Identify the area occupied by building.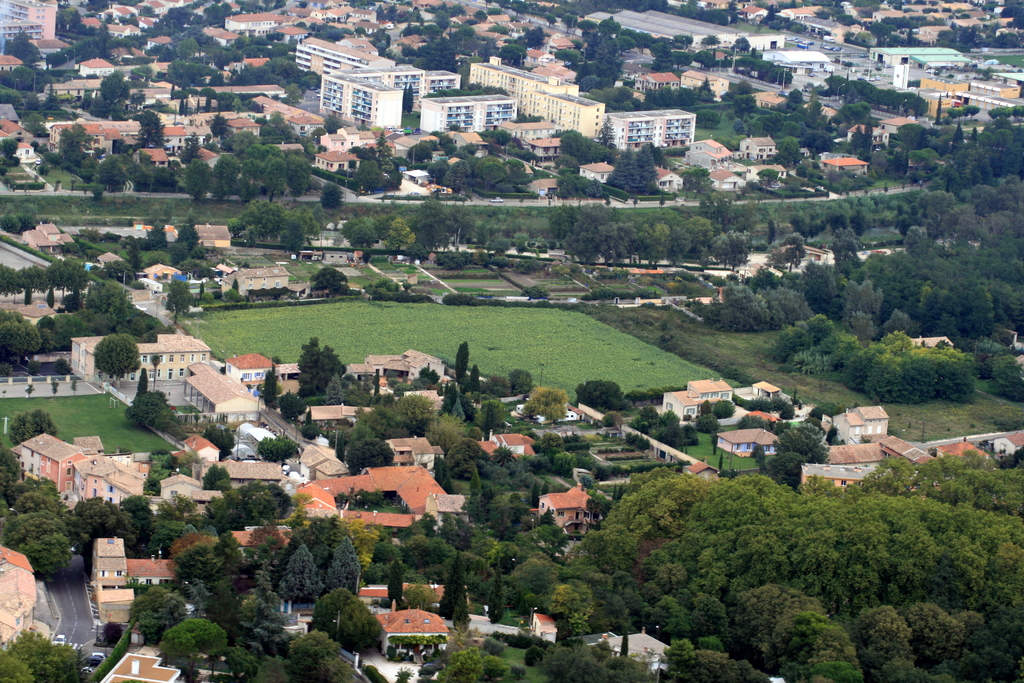
Area: [421,94,518,138].
